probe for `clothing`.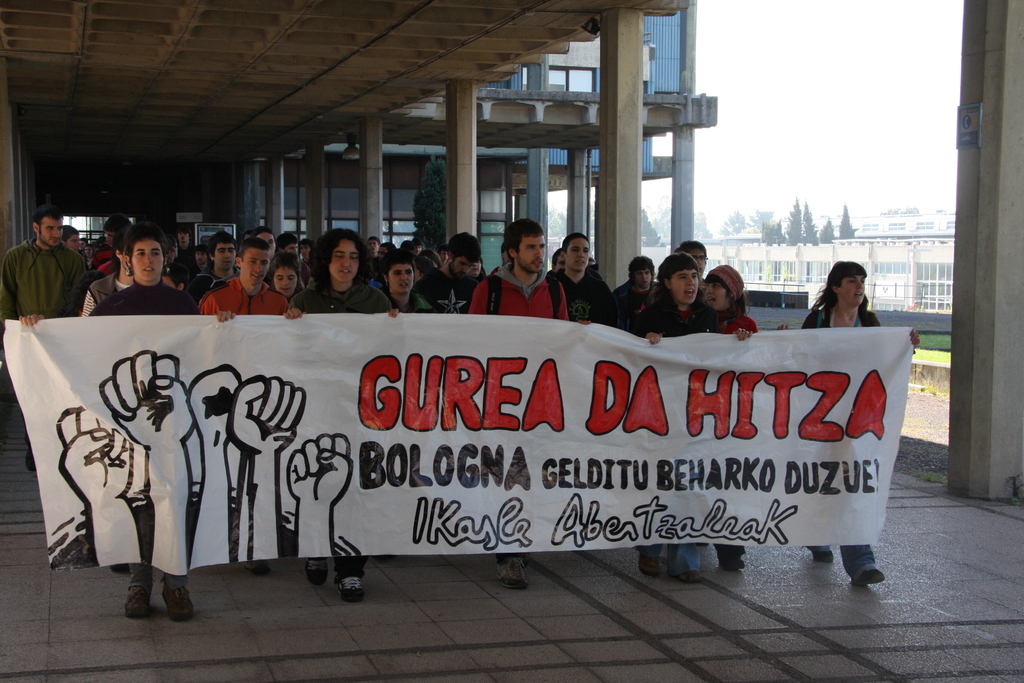
Probe result: <region>292, 280, 396, 315</region>.
